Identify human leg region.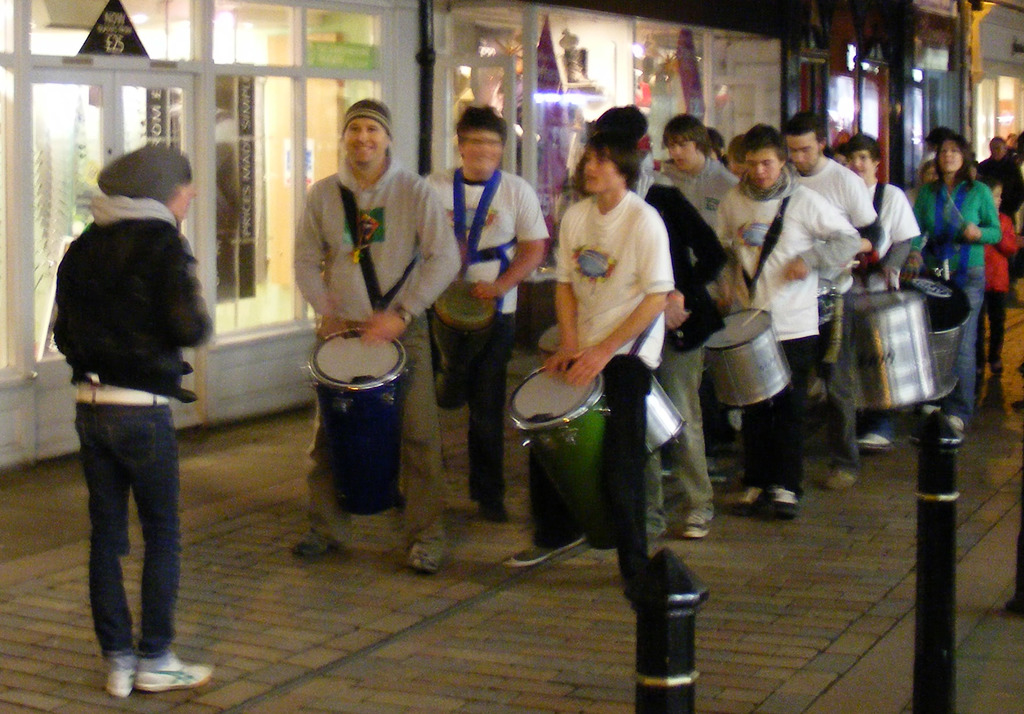
Region: locate(71, 407, 130, 700).
